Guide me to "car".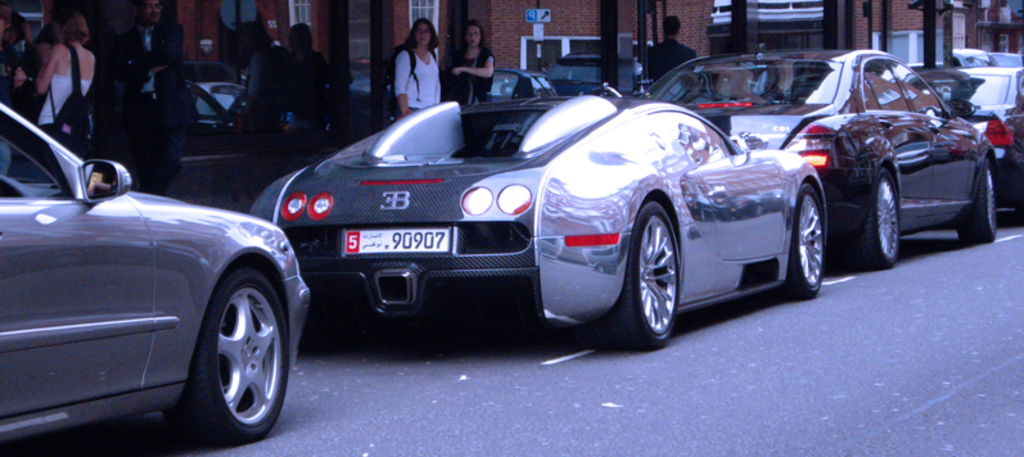
Guidance: 256,69,824,368.
